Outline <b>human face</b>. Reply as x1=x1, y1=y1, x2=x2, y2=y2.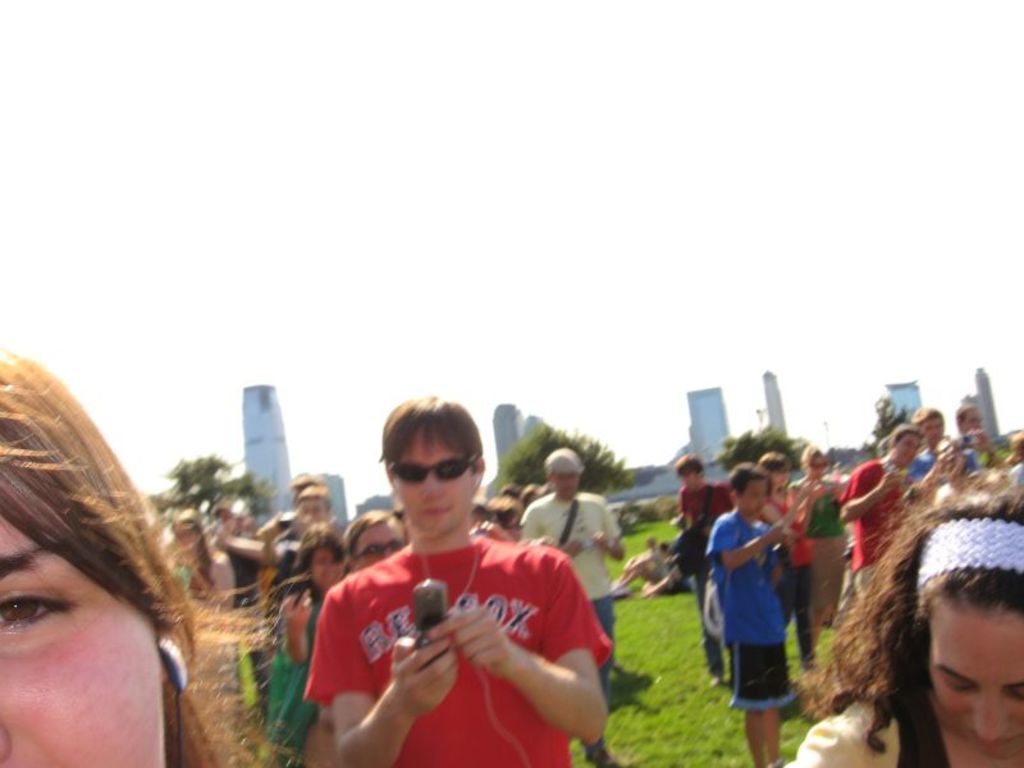
x1=924, y1=609, x2=1023, y2=767.
